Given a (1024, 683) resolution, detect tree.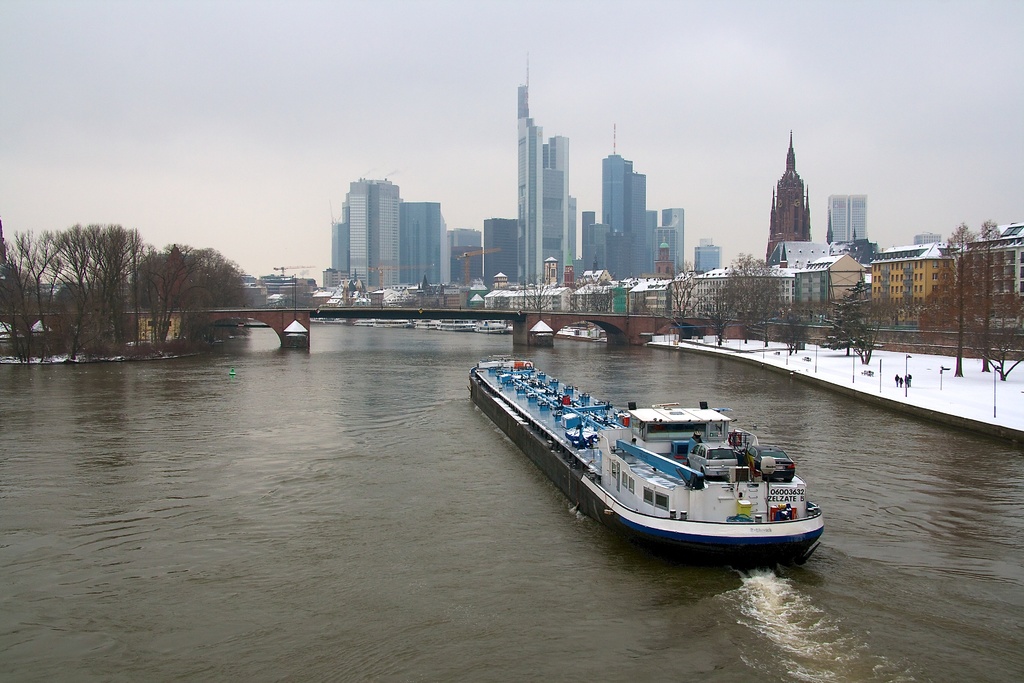
[left=943, top=222, right=1023, bottom=379].
